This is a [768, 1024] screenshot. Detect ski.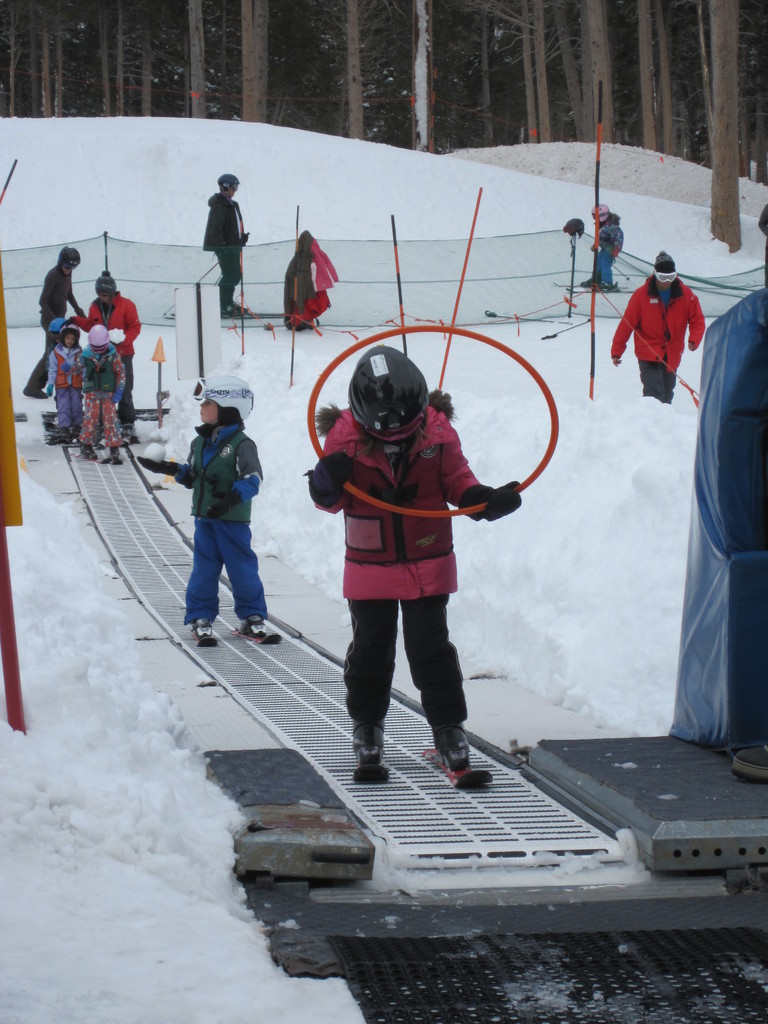
352:762:392:785.
